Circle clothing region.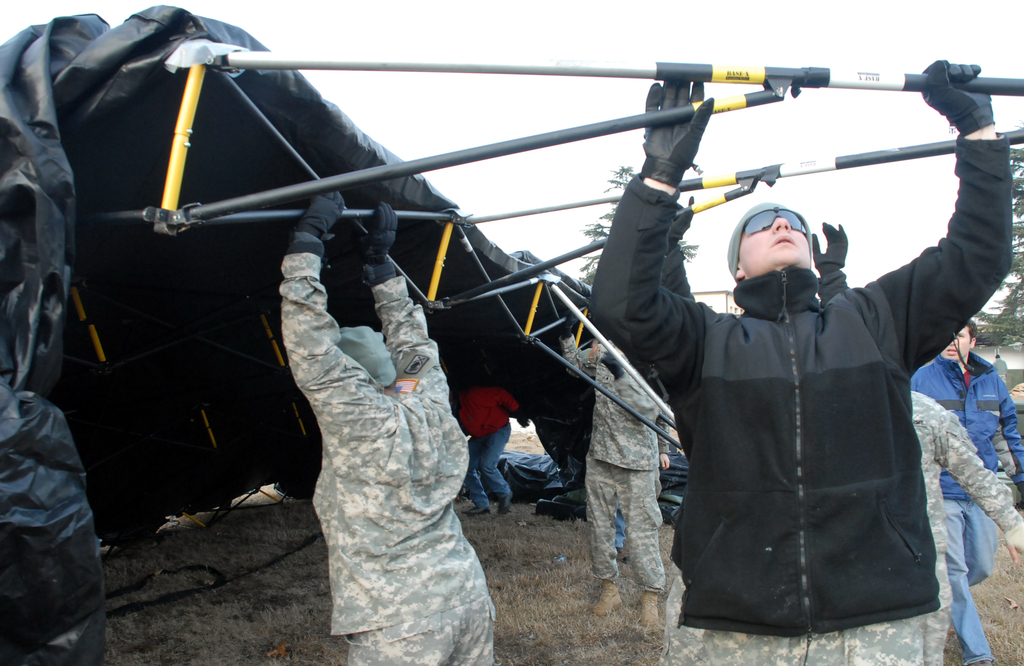
Region: rect(276, 250, 494, 665).
